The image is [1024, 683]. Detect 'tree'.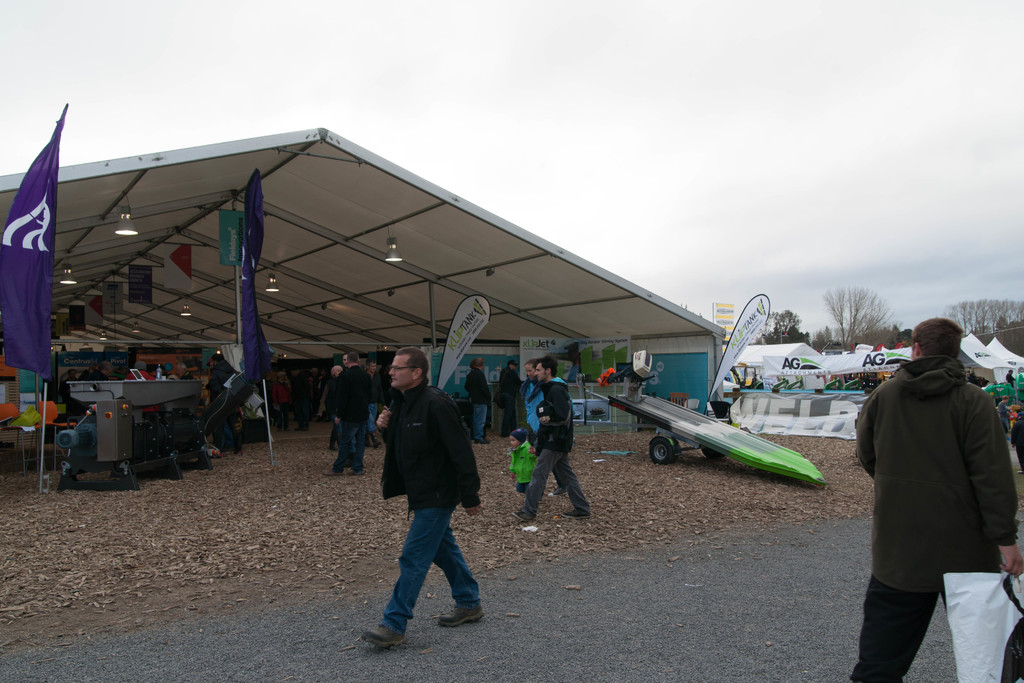
Detection: left=762, top=311, right=820, bottom=345.
